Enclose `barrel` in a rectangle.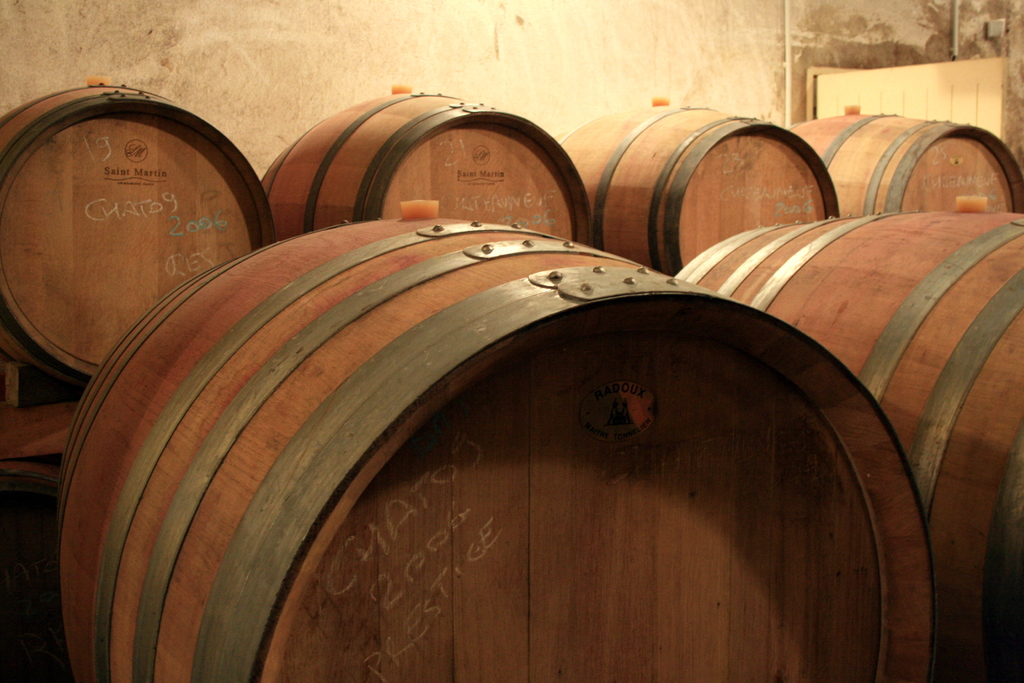
x1=260, y1=84, x2=592, y2=251.
